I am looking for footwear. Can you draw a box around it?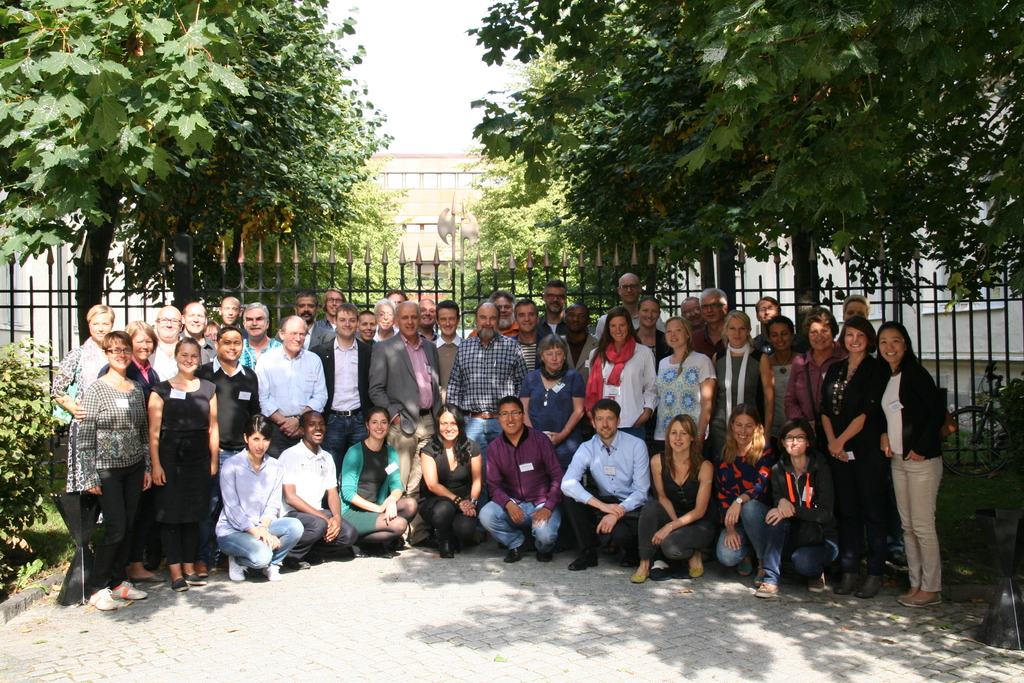
Sure, the bounding box is 194/562/209/578.
